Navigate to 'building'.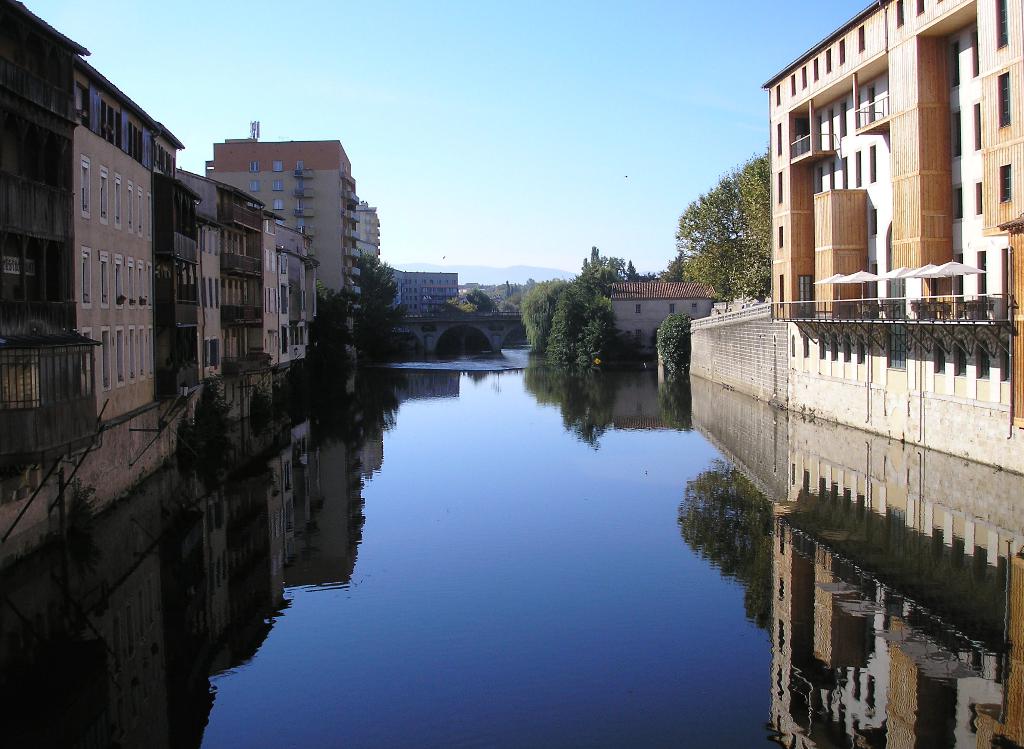
Navigation target: <region>0, 0, 197, 468</region>.
